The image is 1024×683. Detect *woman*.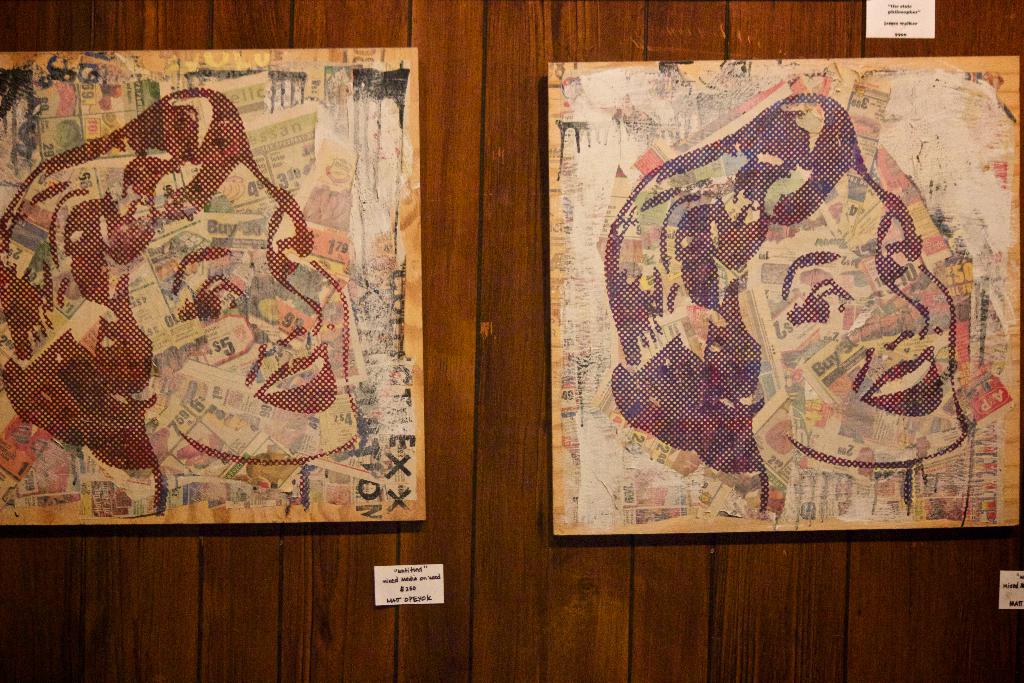
Detection: [585, 81, 952, 515].
